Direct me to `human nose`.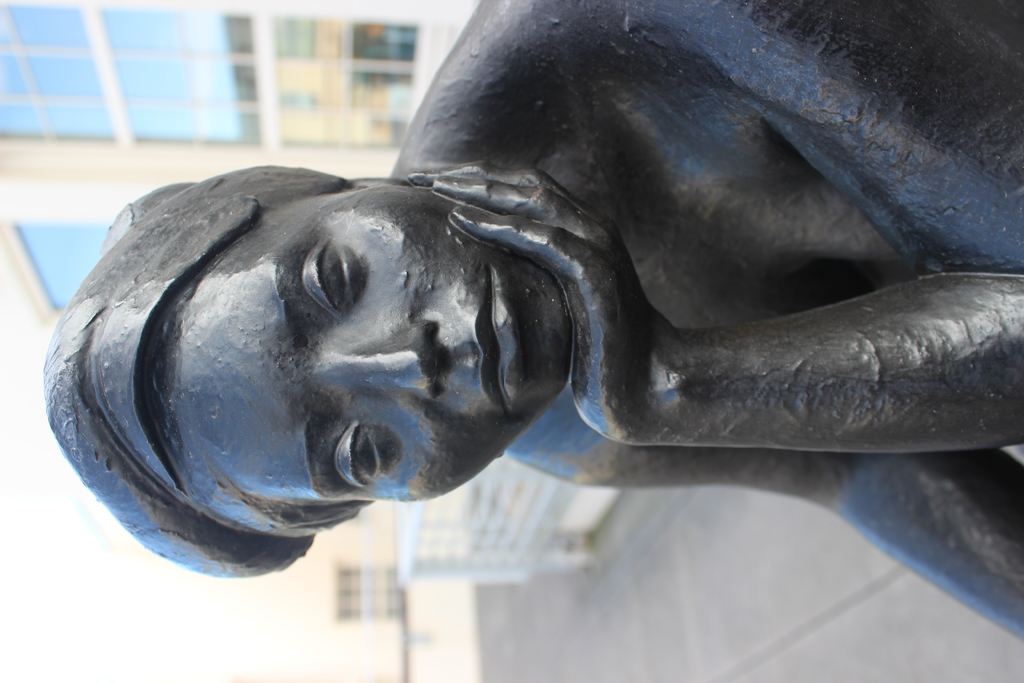
Direction: (314,318,439,400).
